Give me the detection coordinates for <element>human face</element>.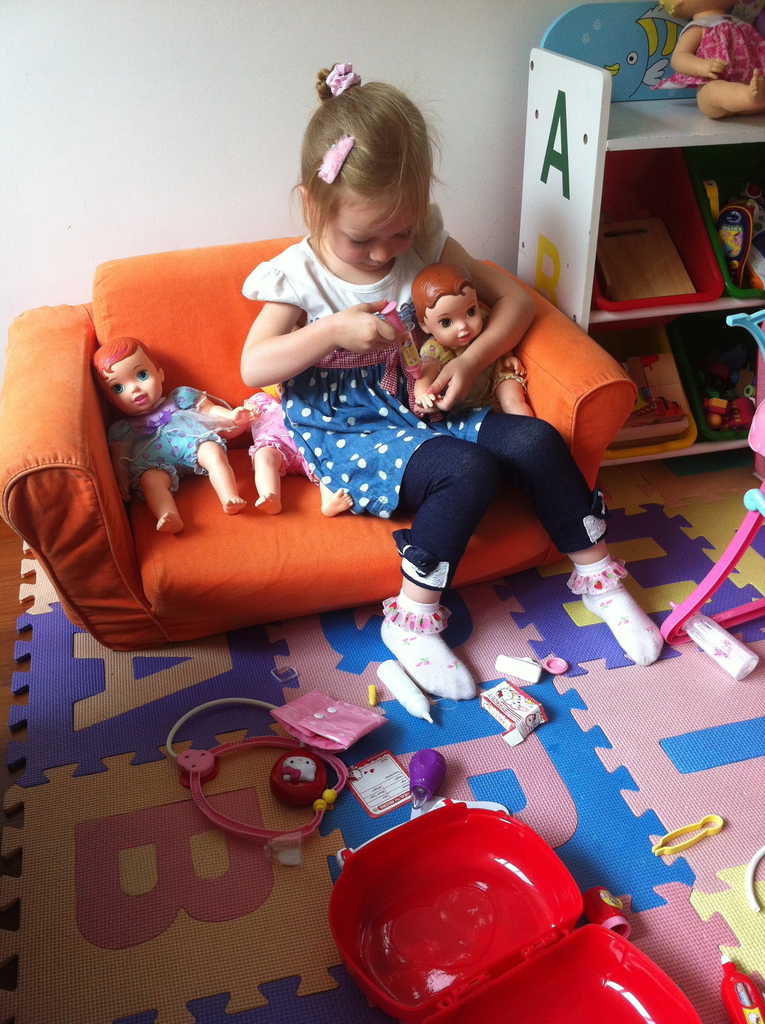
box=[327, 191, 420, 273].
